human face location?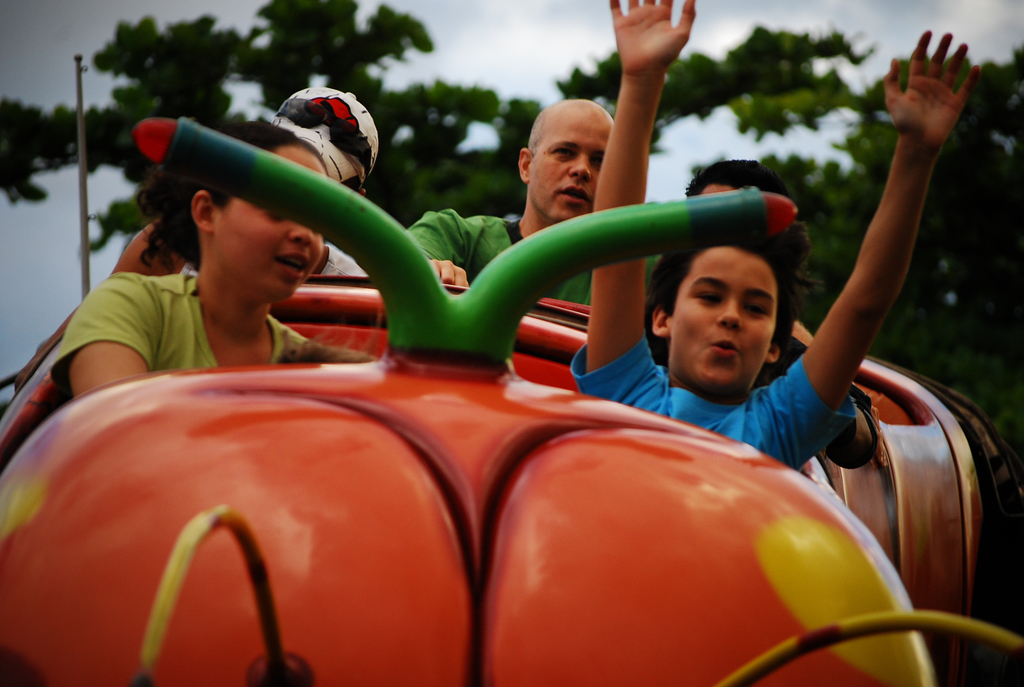
529,111,609,221
